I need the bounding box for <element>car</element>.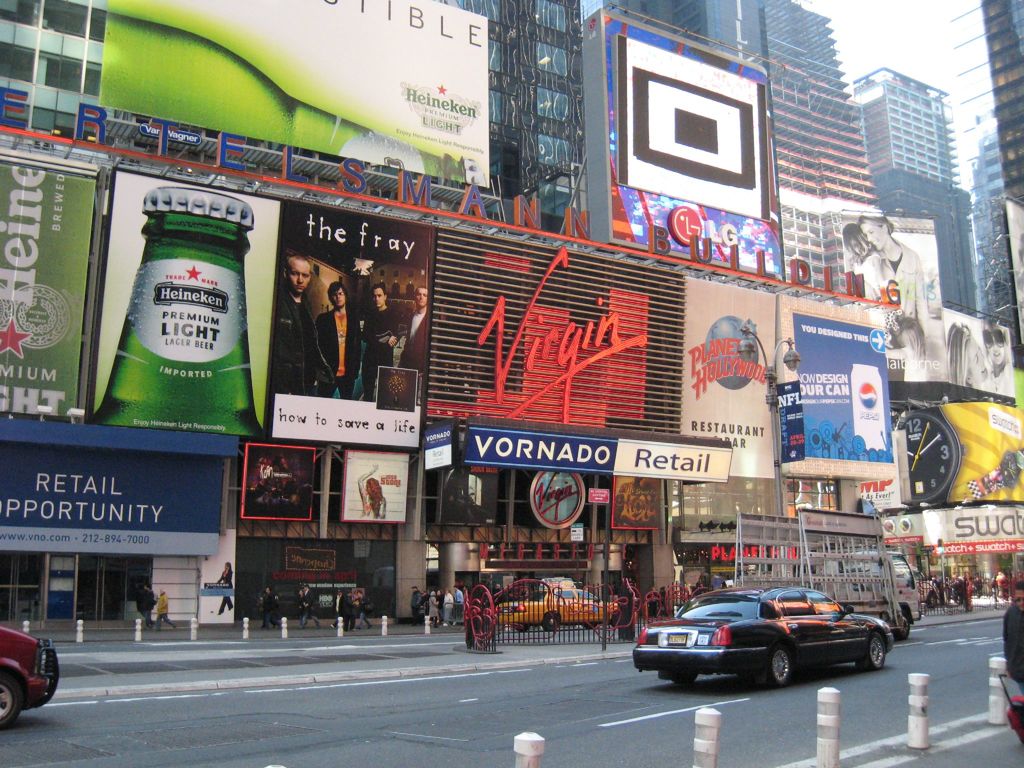
Here it is: 911/566/938/610.
